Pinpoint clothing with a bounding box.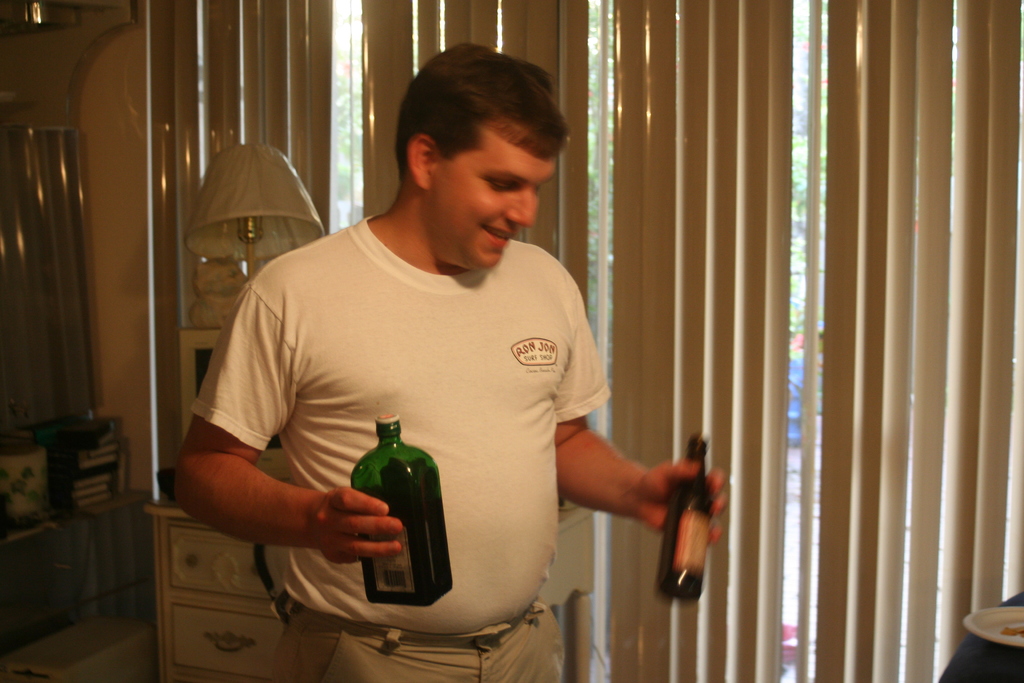
[184, 208, 612, 682].
